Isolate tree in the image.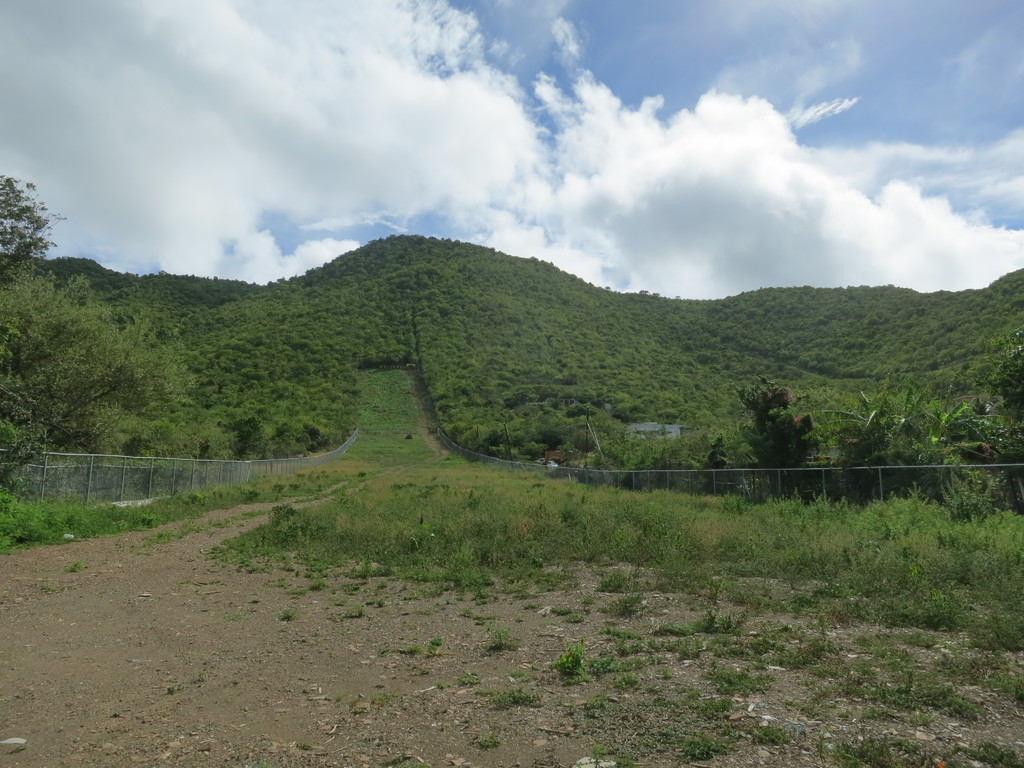
Isolated region: 730:376:815:485.
